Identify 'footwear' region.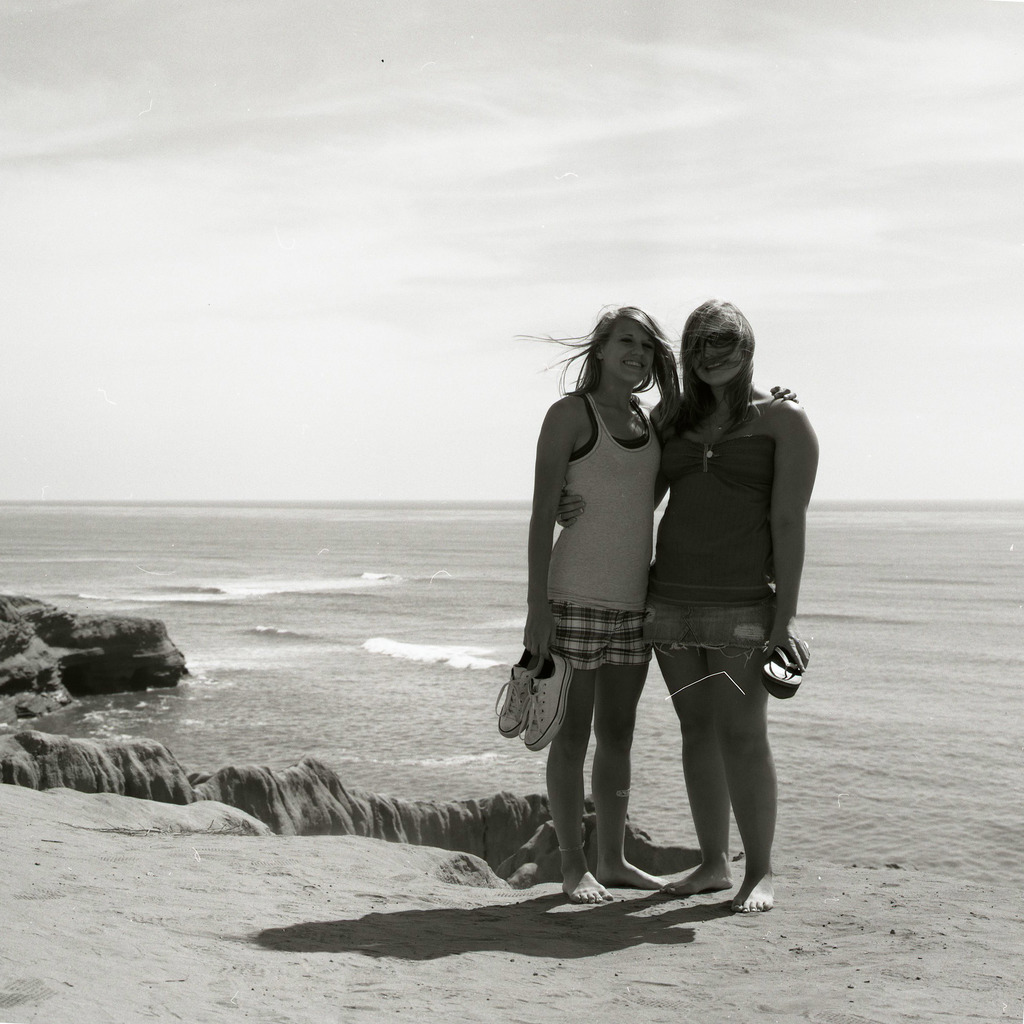
Region: {"left": 492, "top": 648, "right": 542, "bottom": 743}.
